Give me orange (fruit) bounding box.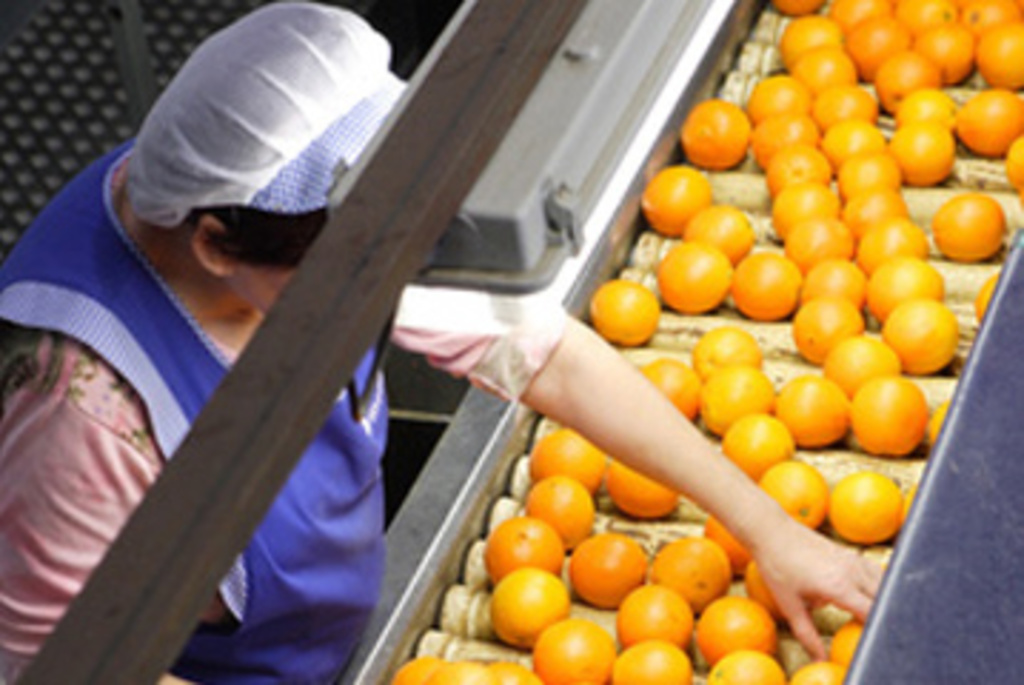
detection(856, 217, 918, 268).
